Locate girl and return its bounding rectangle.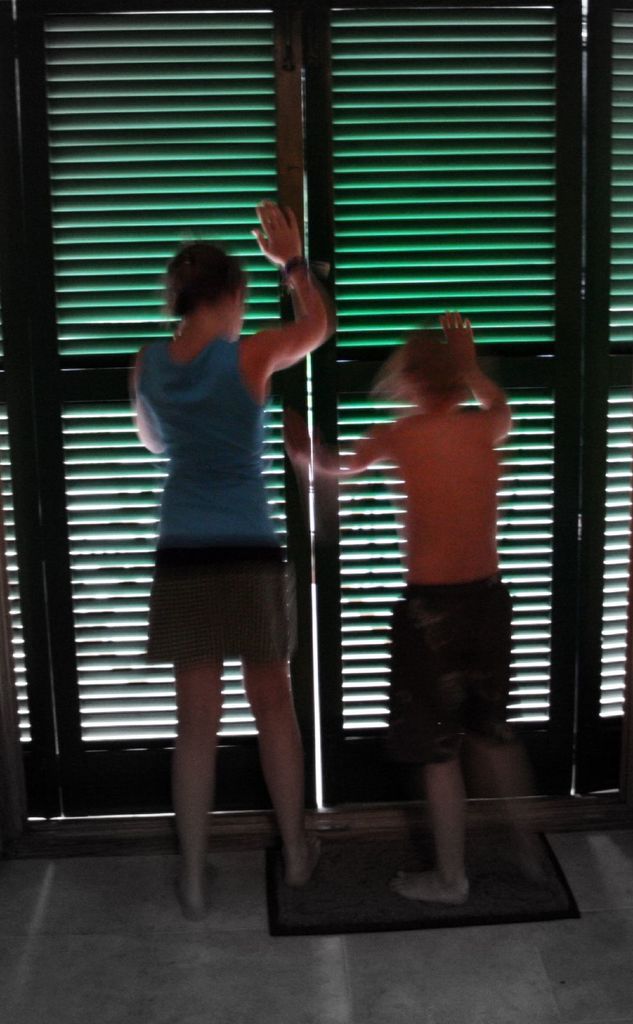
bbox=[287, 311, 513, 906].
